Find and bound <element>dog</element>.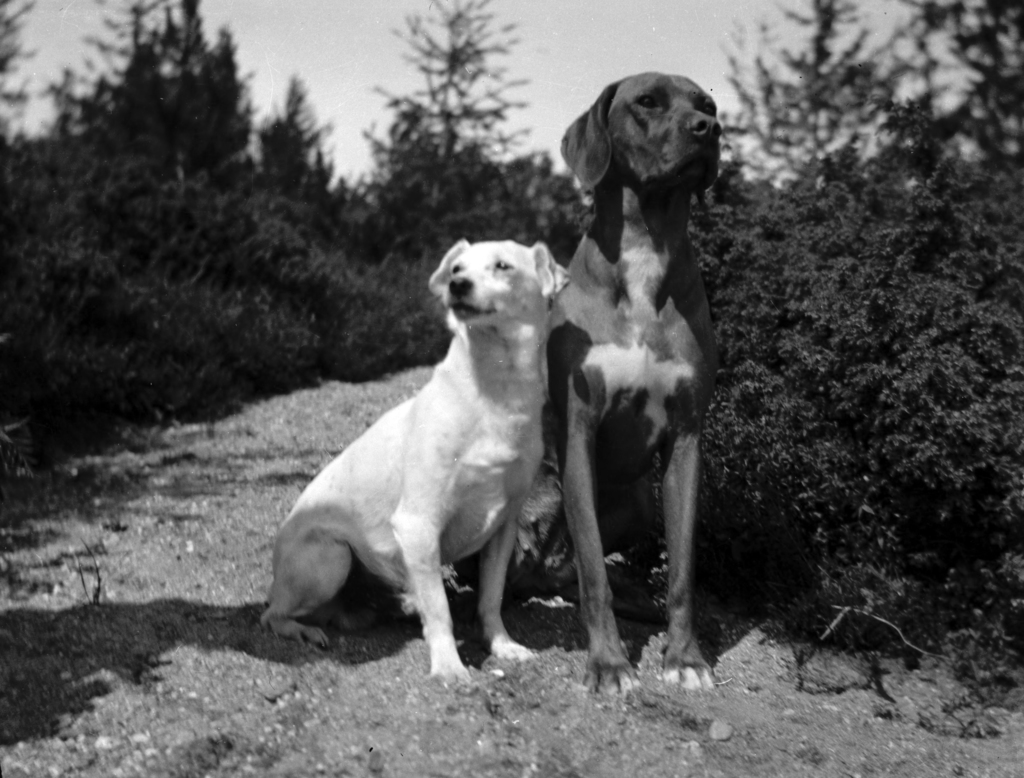
Bound: crop(451, 66, 724, 698).
